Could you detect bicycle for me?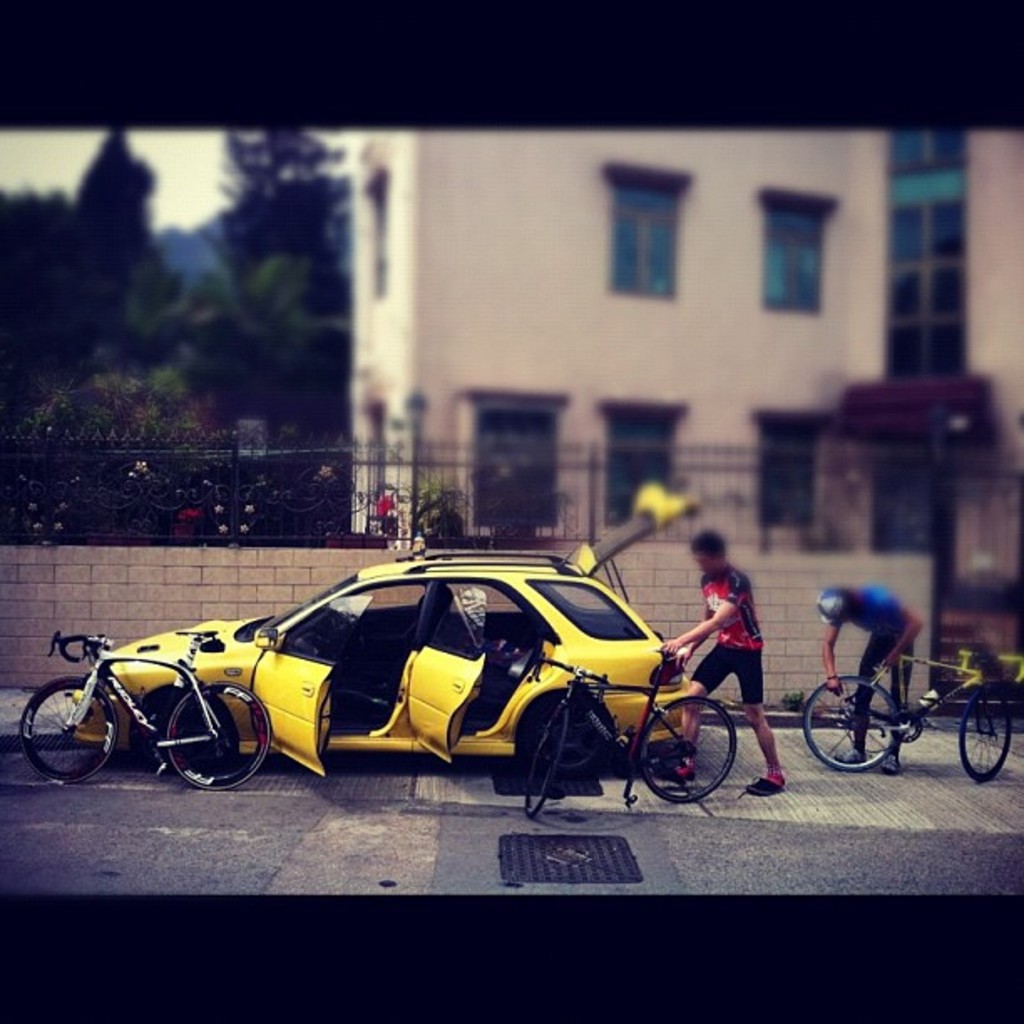
Detection result: [527,649,738,820].
